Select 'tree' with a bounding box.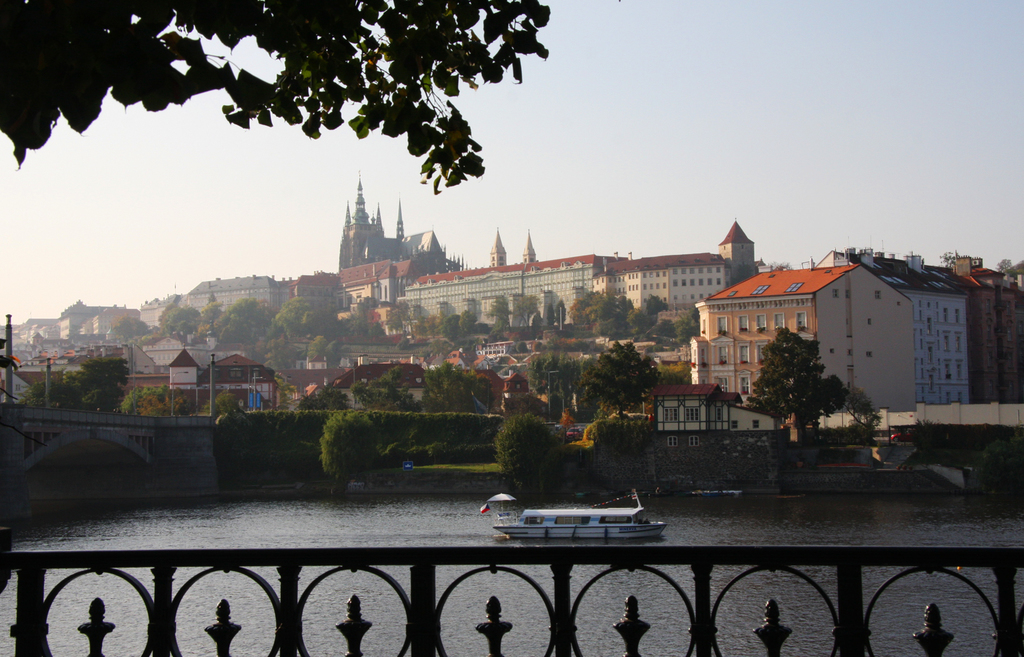
[556, 285, 695, 345].
